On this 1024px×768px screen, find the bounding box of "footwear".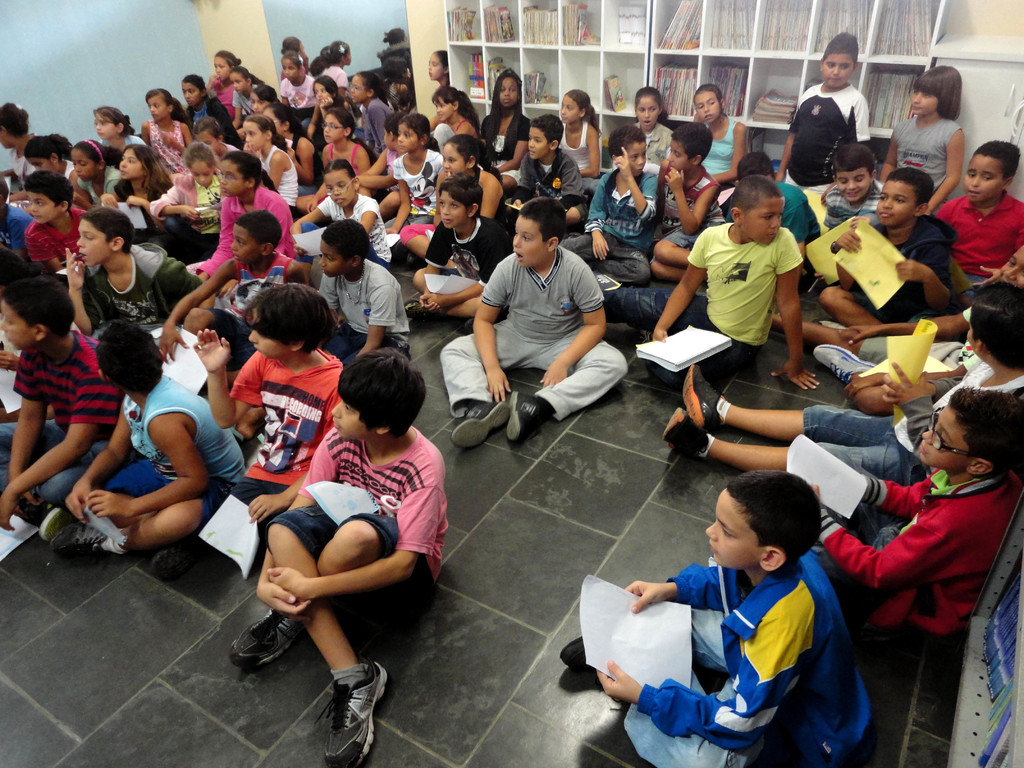
Bounding box: <box>678,361,722,430</box>.
